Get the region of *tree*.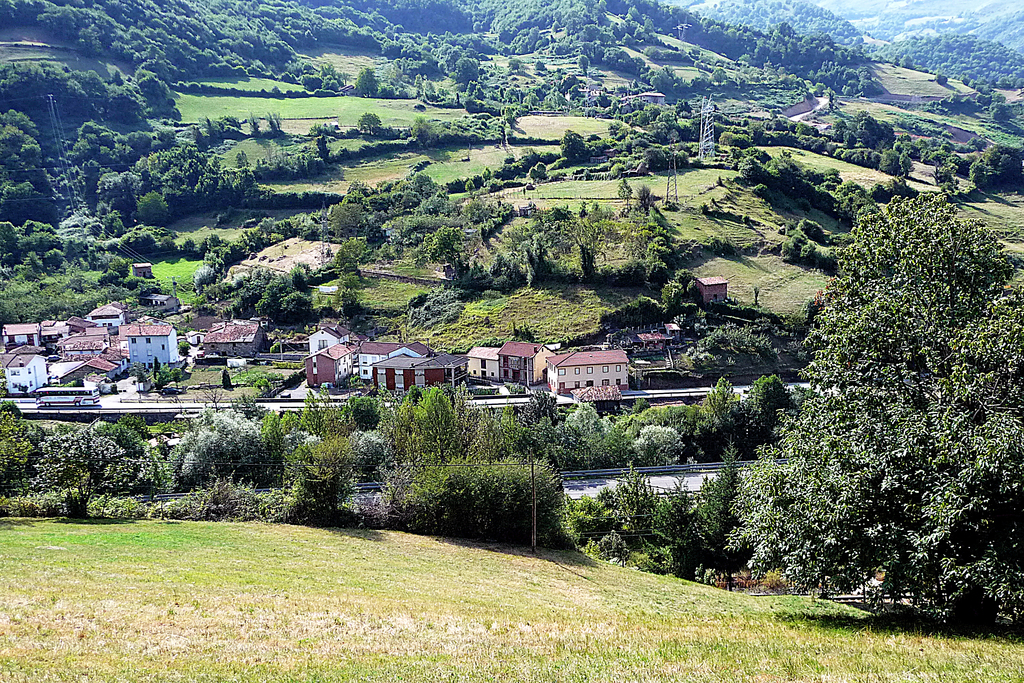
[39, 249, 67, 271].
